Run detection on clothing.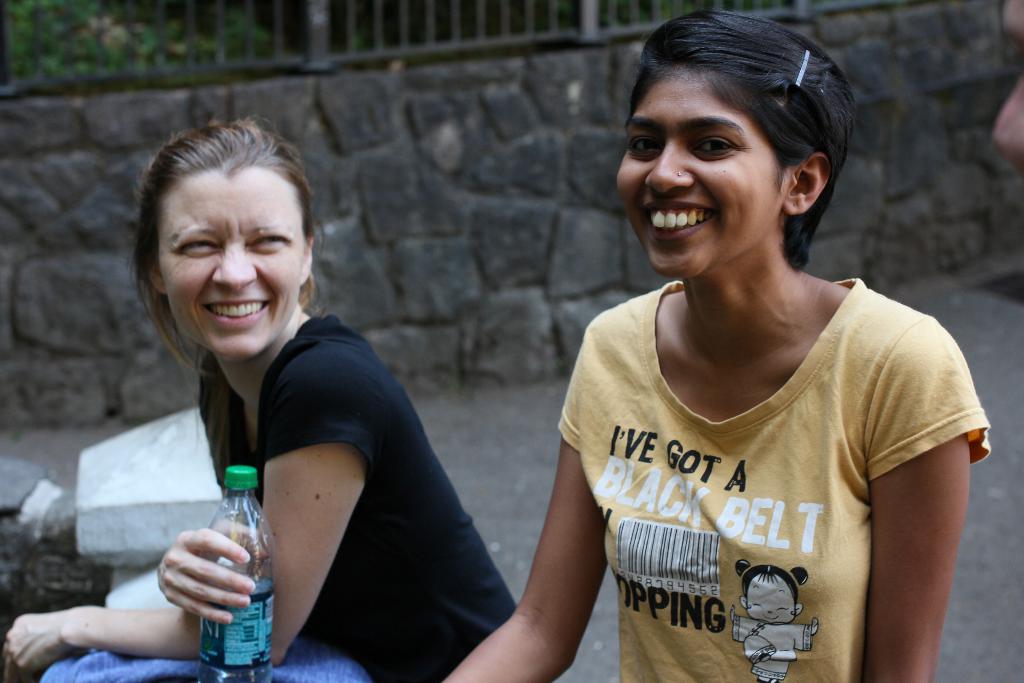
Result: 42,308,526,682.
